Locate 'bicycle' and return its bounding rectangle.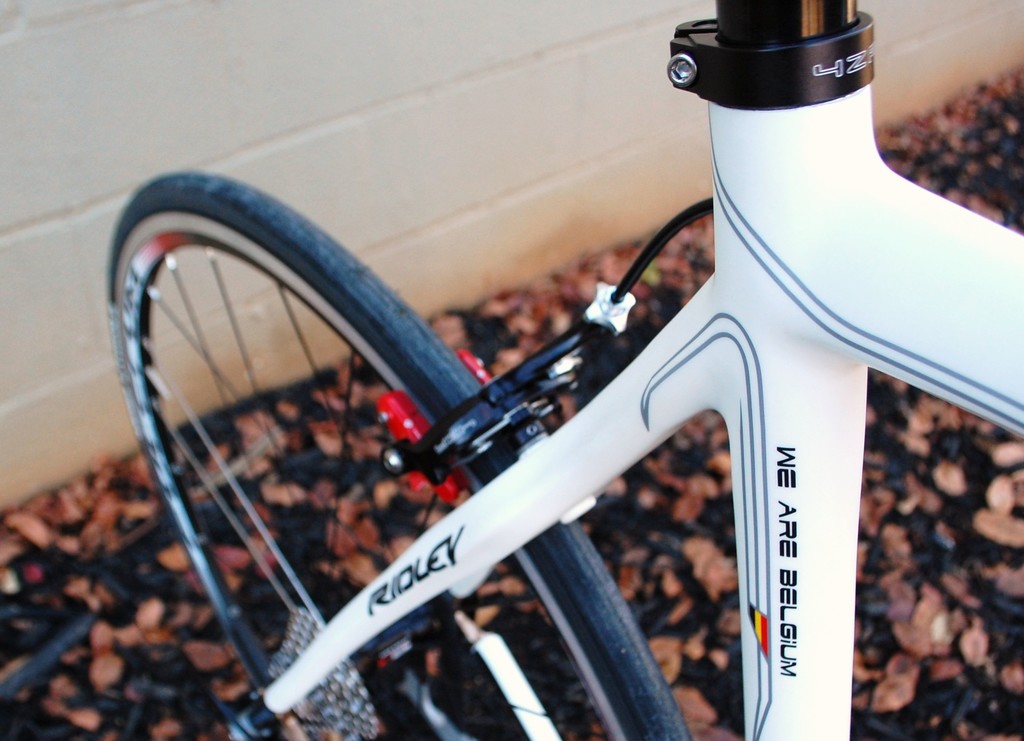
(97, 0, 1023, 721).
